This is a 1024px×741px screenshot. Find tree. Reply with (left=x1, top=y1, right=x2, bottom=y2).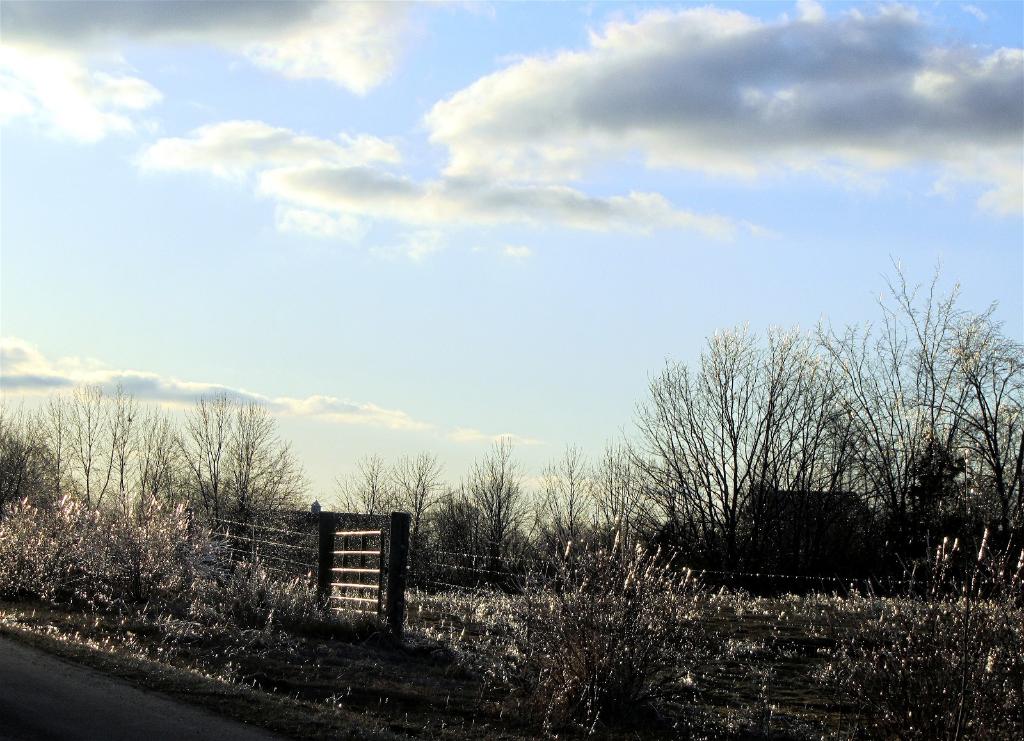
(left=764, top=253, right=925, bottom=549).
